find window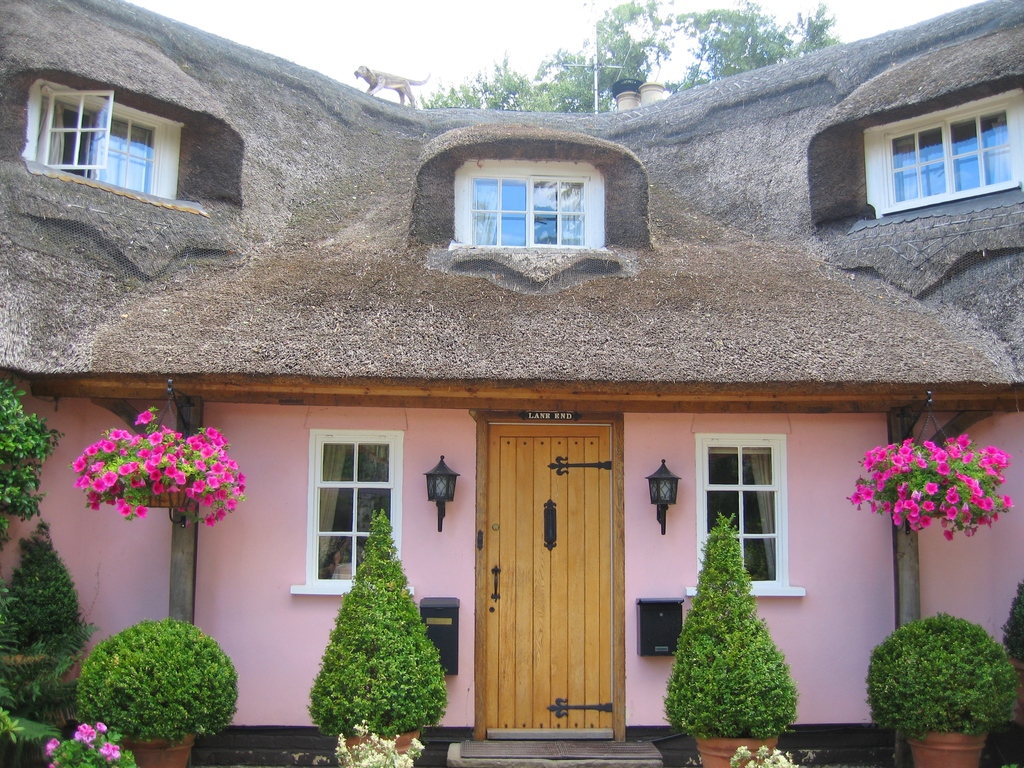
box(26, 79, 181, 202)
